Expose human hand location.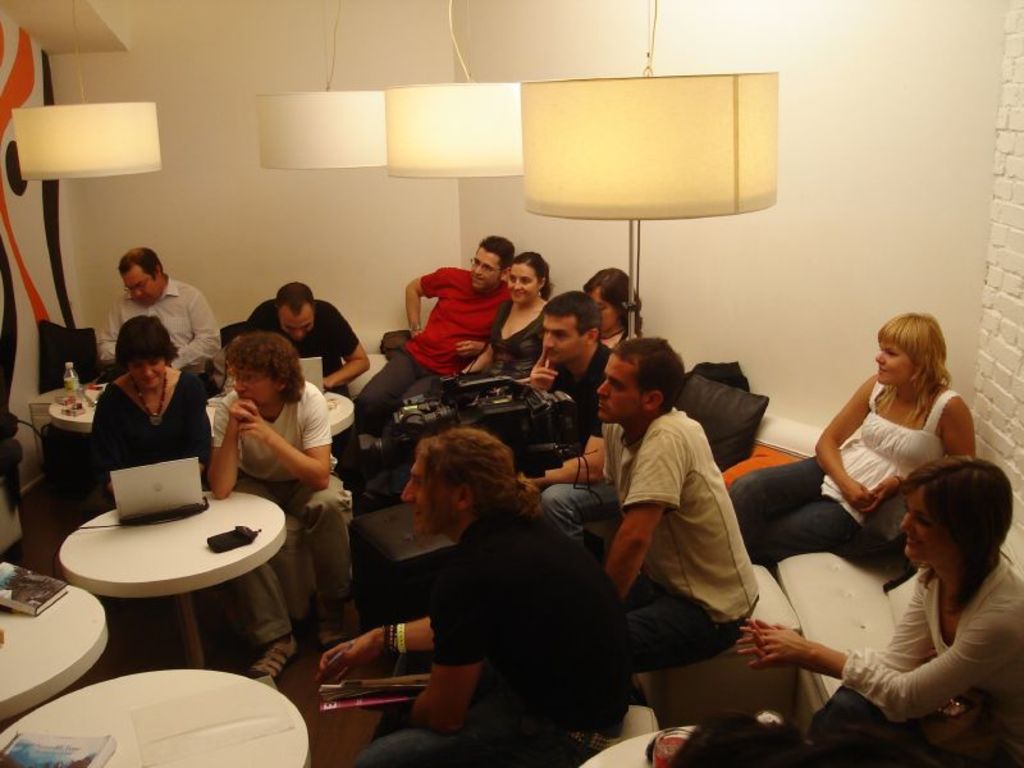
Exposed at BBox(526, 346, 558, 392).
